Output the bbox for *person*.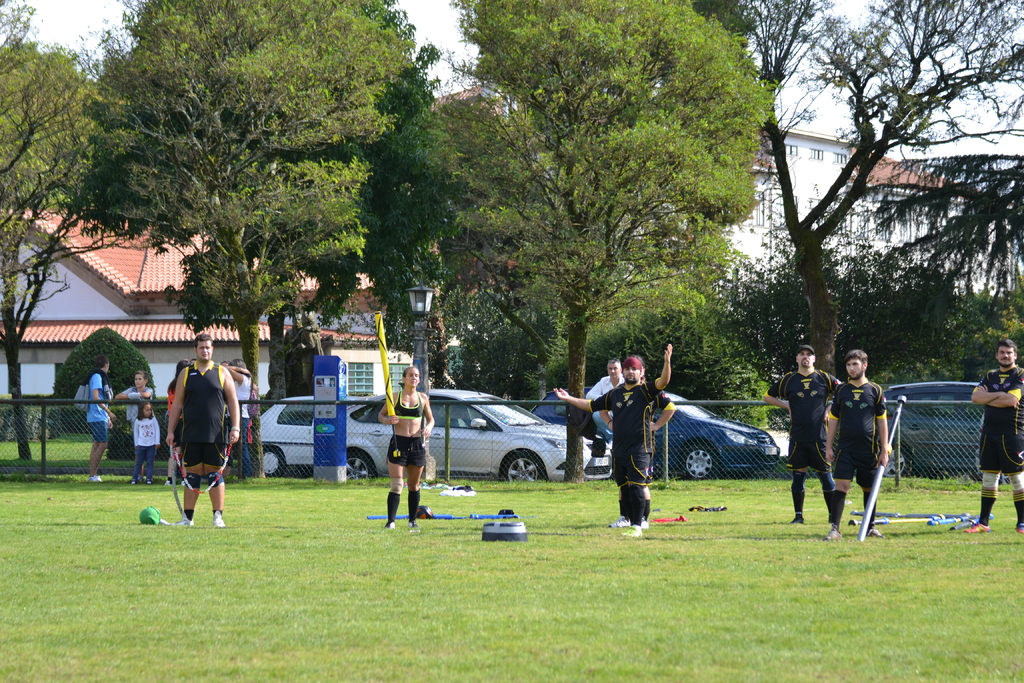
585:358:624:449.
